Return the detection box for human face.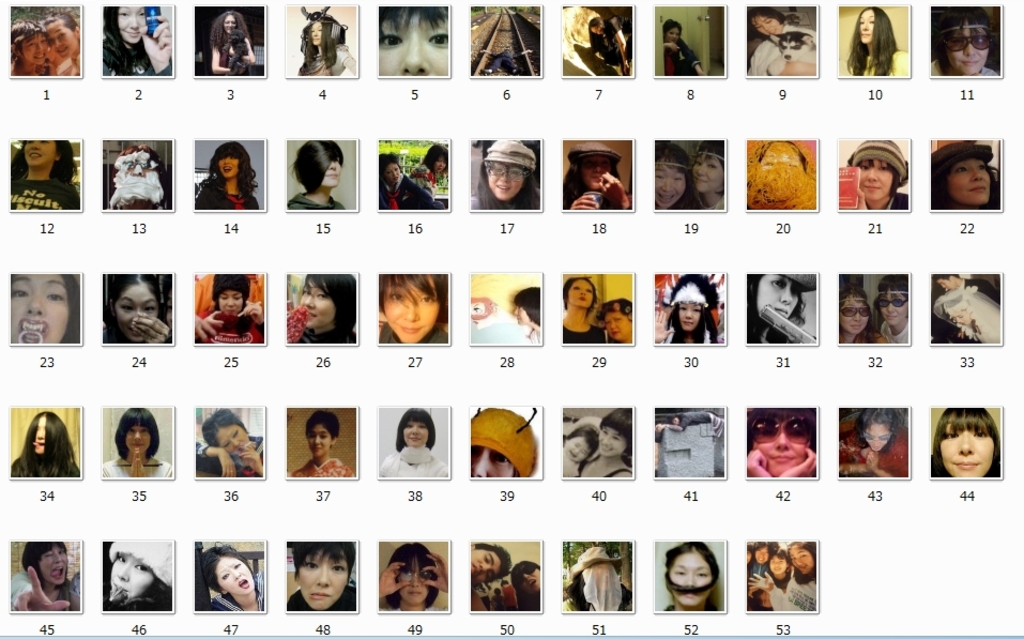
(left=397, top=566, right=429, bottom=600).
